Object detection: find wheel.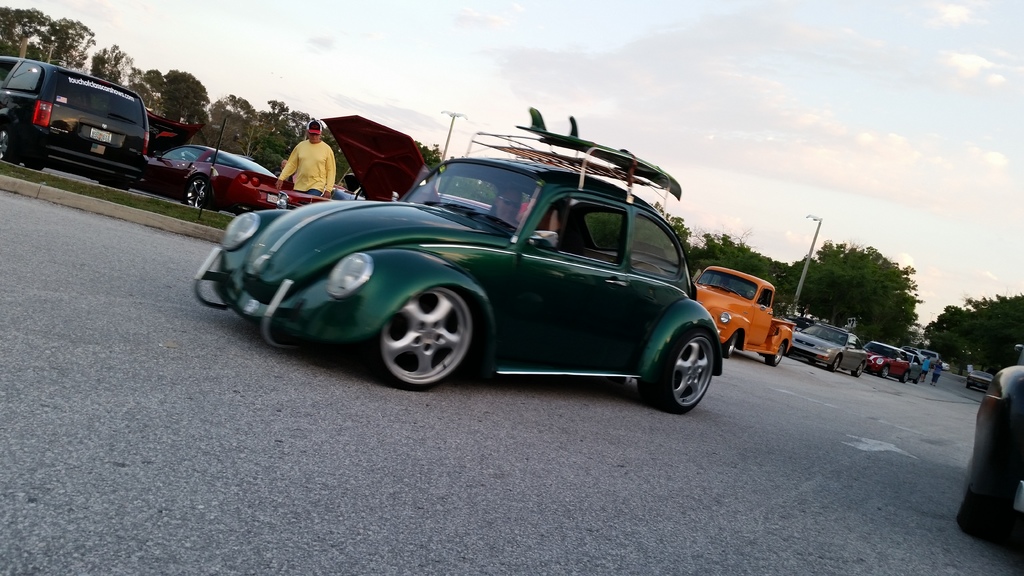
(966,385,970,391).
